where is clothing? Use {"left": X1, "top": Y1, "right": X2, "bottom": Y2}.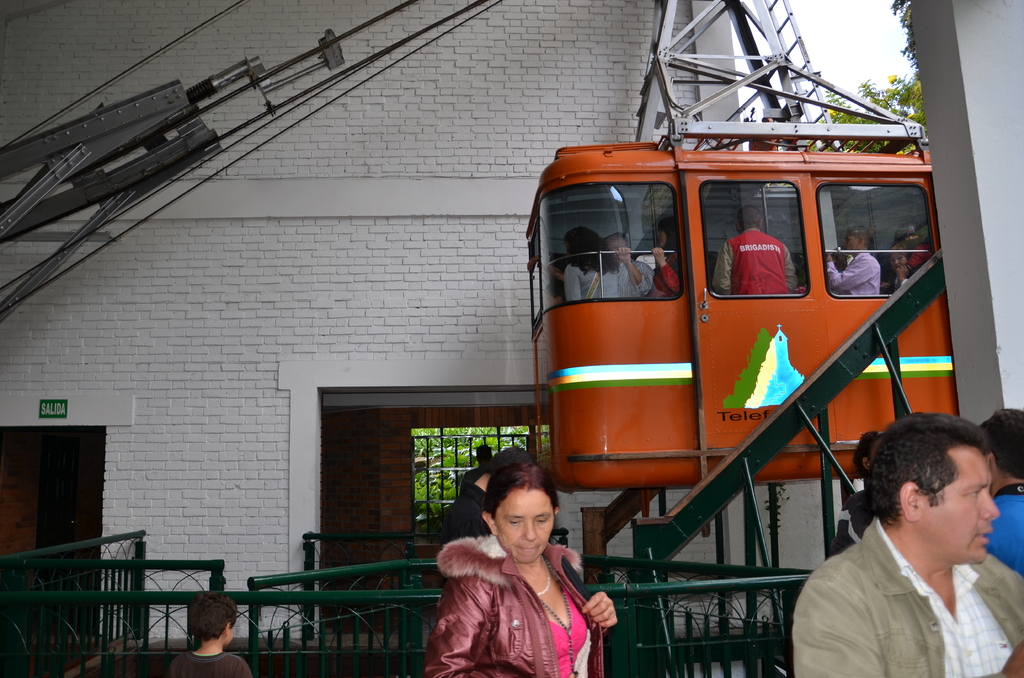
{"left": 164, "top": 646, "right": 251, "bottom": 677}.
